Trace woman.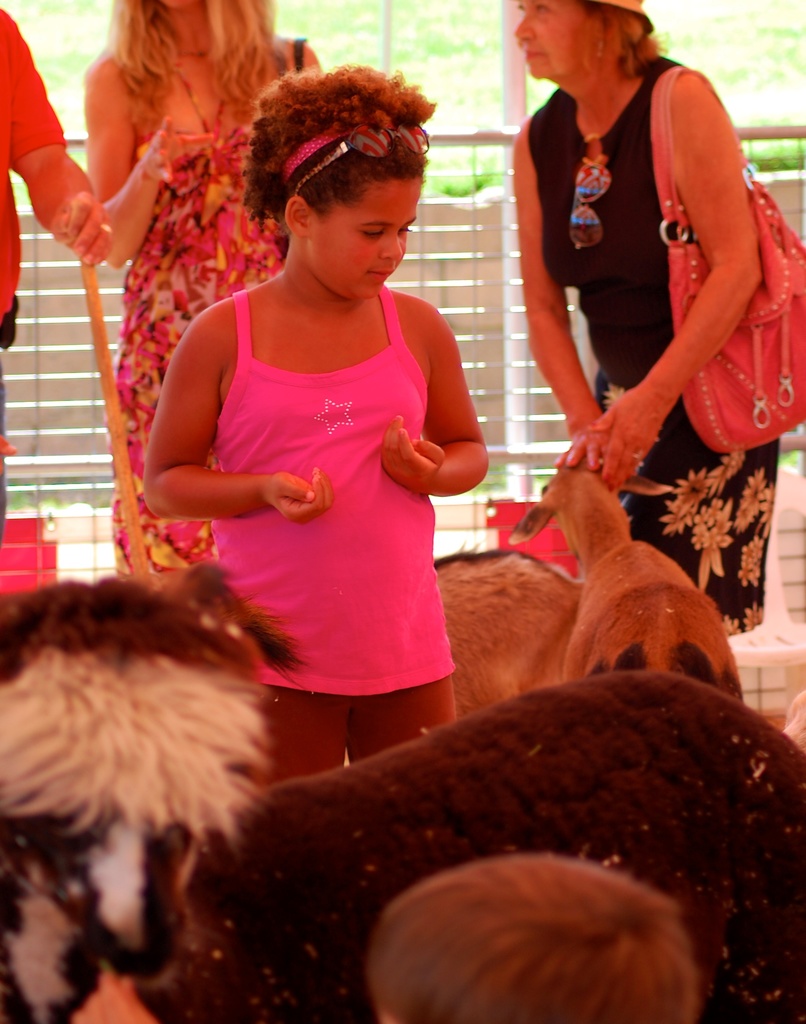
Traced to pyautogui.locateOnScreen(505, 0, 805, 656).
